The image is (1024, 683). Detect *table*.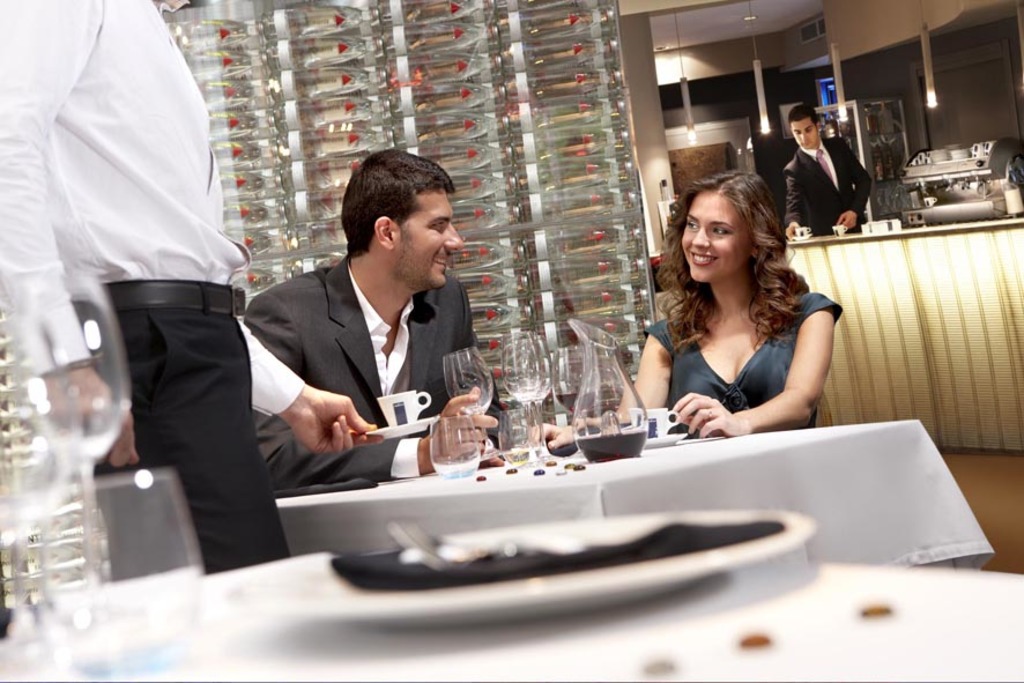
Detection: l=224, t=374, r=1023, b=595.
